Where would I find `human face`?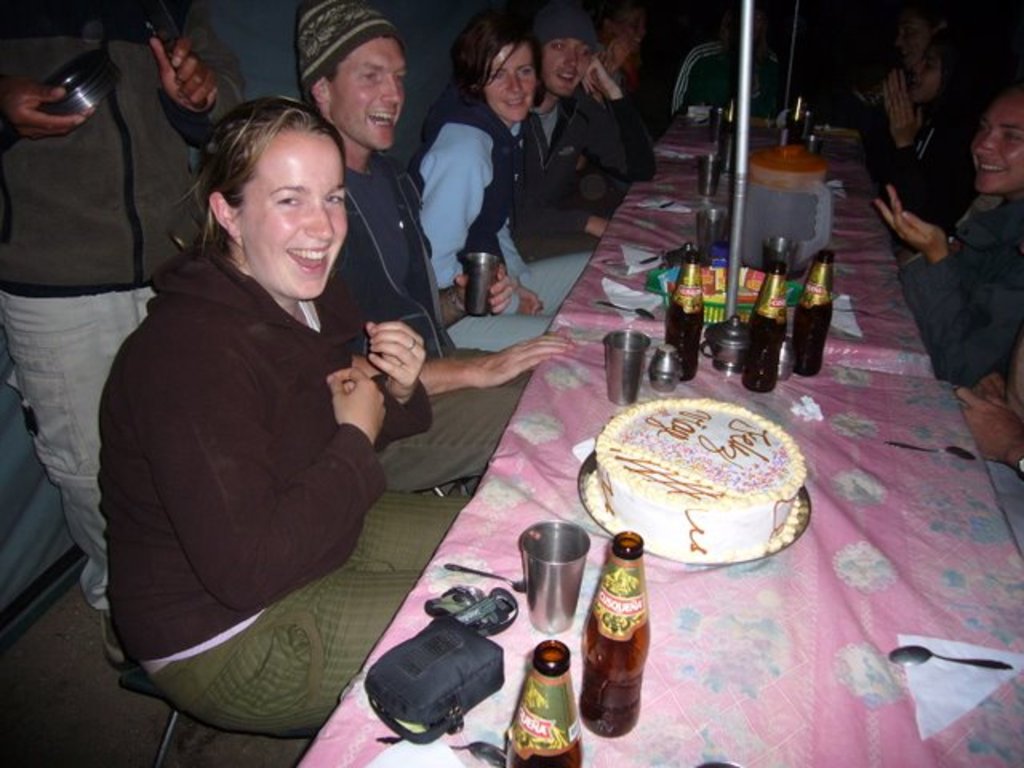
At (325, 35, 408, 149).
